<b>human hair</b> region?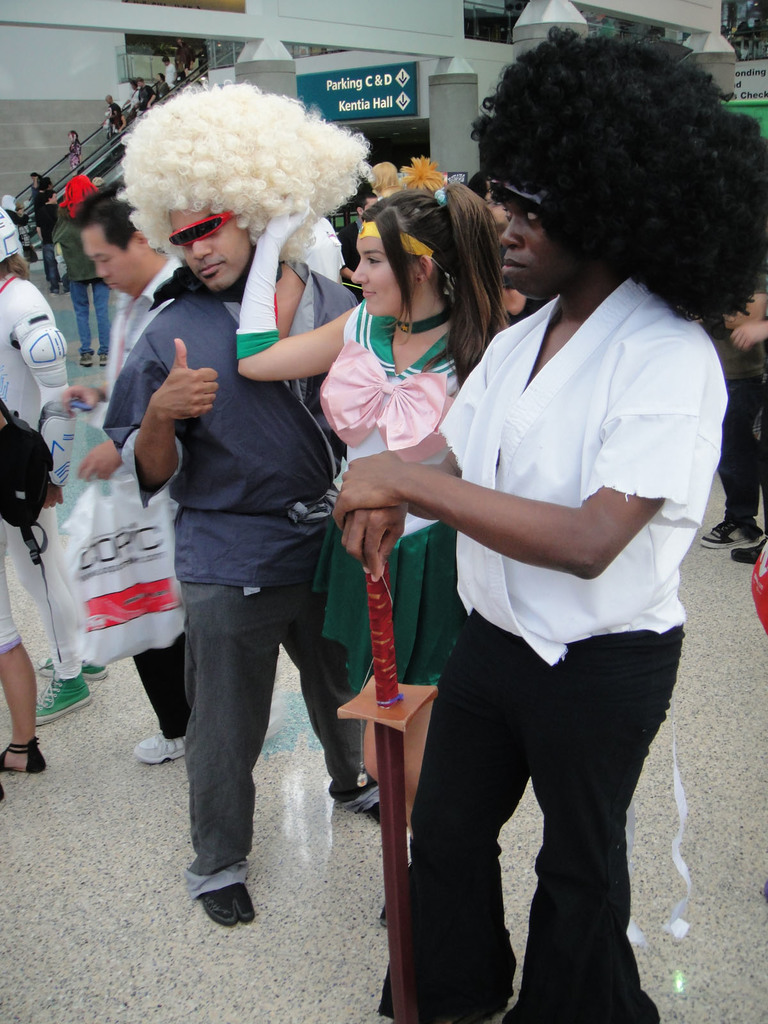
left=157, top=73, right=164, bottom=80
